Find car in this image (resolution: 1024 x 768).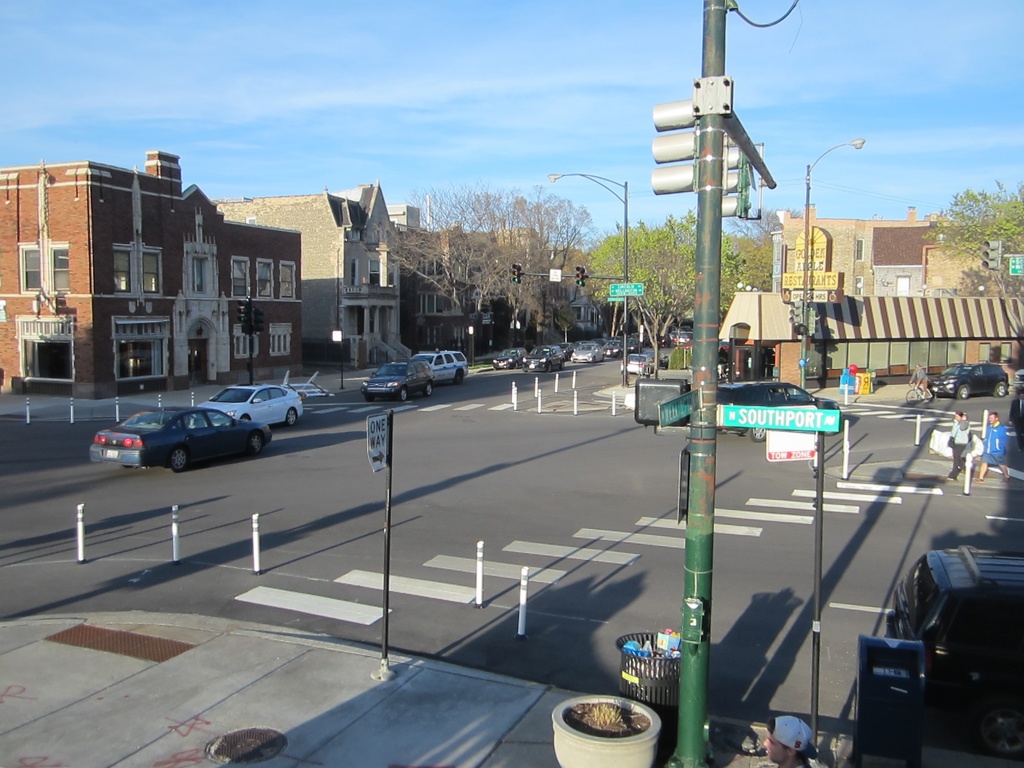
<box>928,362,1008,405</box>.
